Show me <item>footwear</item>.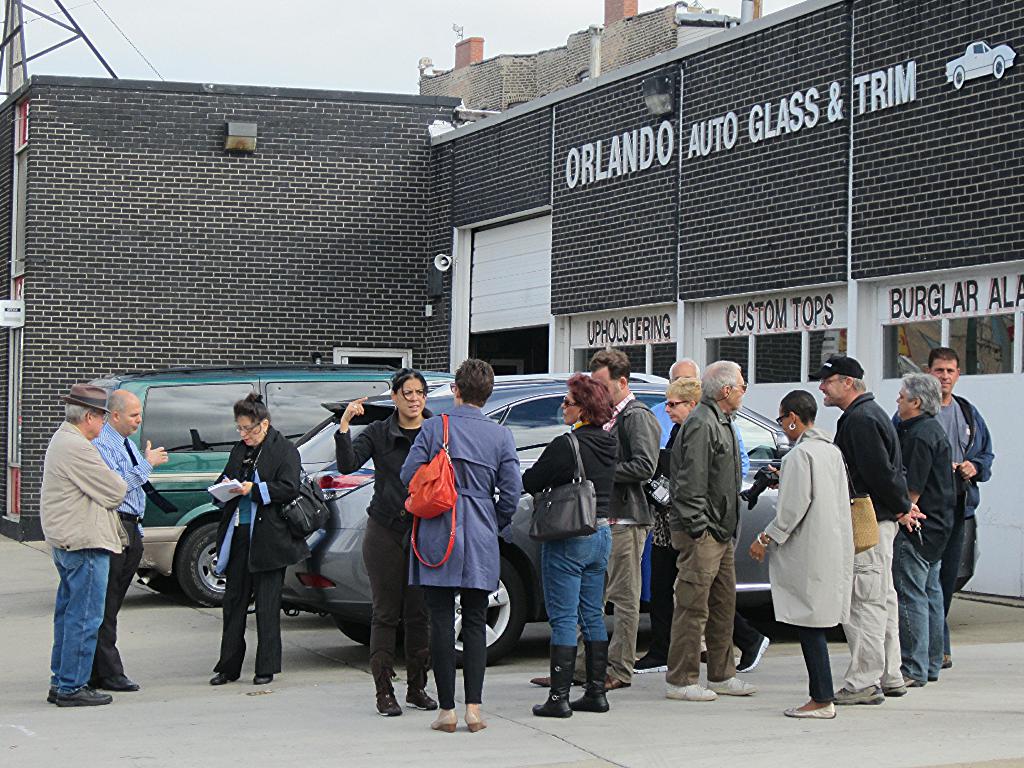
<item>footwear</item> is here: 947 654 954 667.
